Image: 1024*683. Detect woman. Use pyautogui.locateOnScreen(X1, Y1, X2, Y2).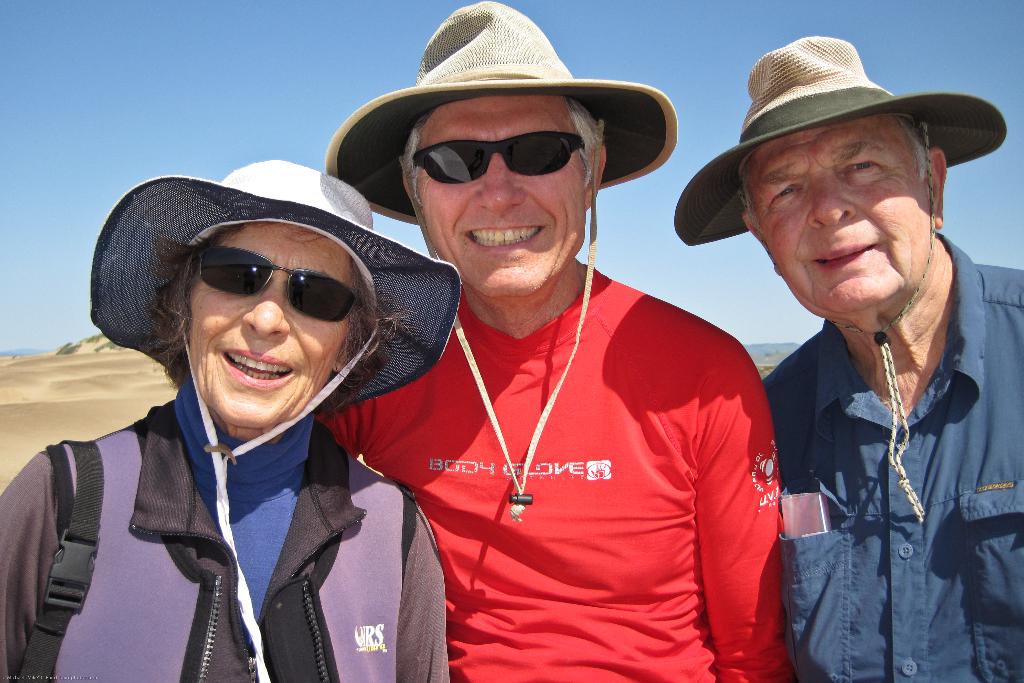
pyautogui.locateOnScreen(8, 131, 482, 682).
